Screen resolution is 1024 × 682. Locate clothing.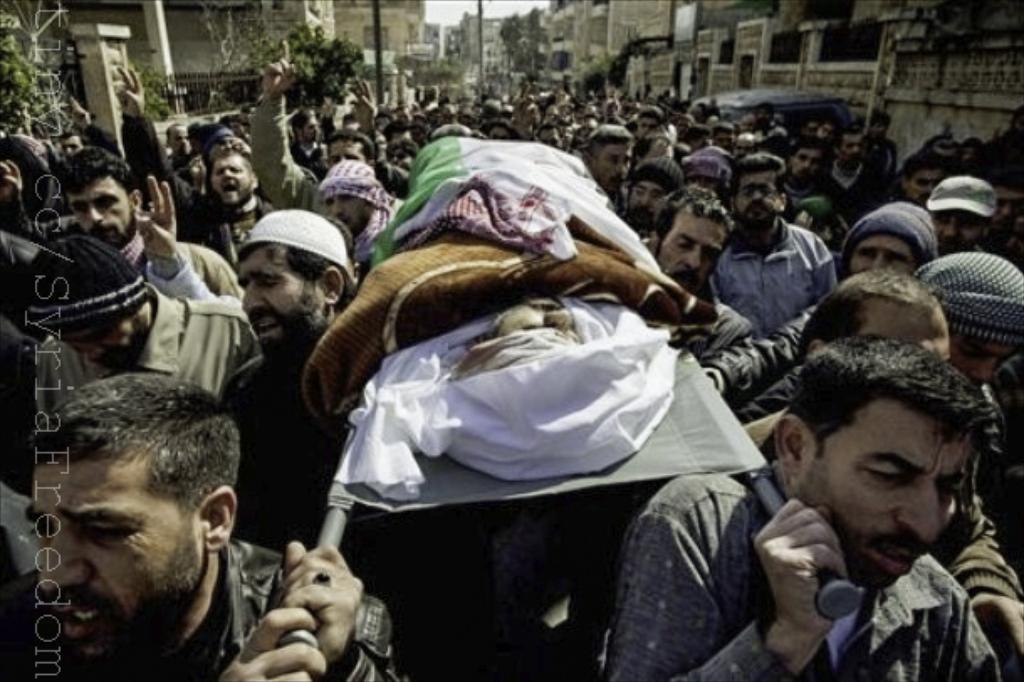
24 287 269 420.
